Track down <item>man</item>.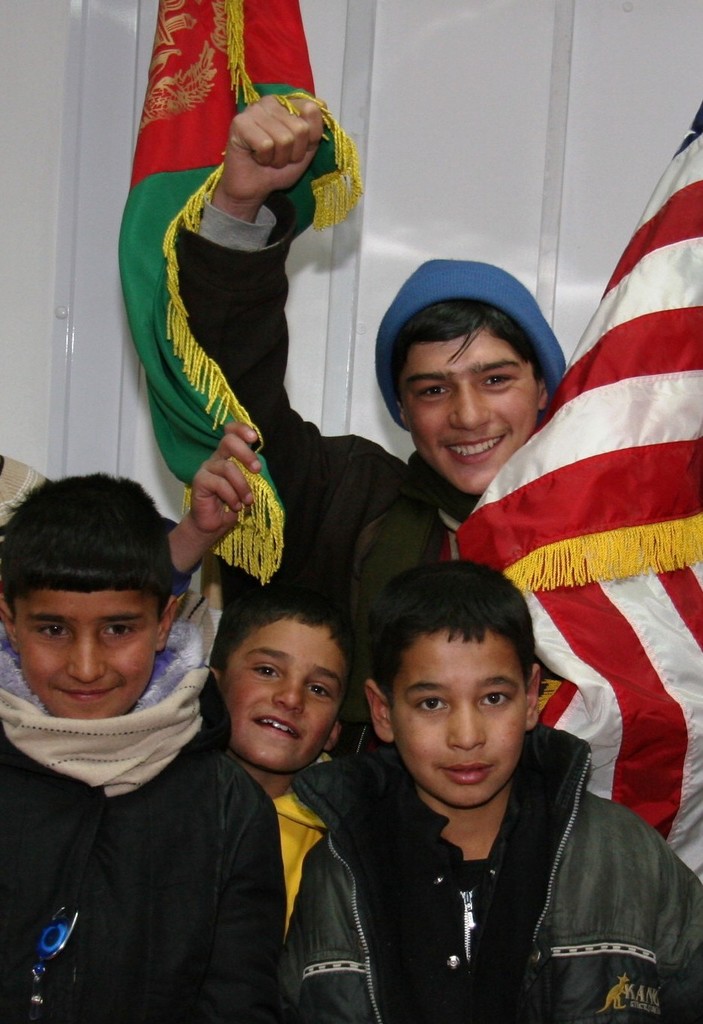
Tracked to select_region(166, 90, 562, 764).
